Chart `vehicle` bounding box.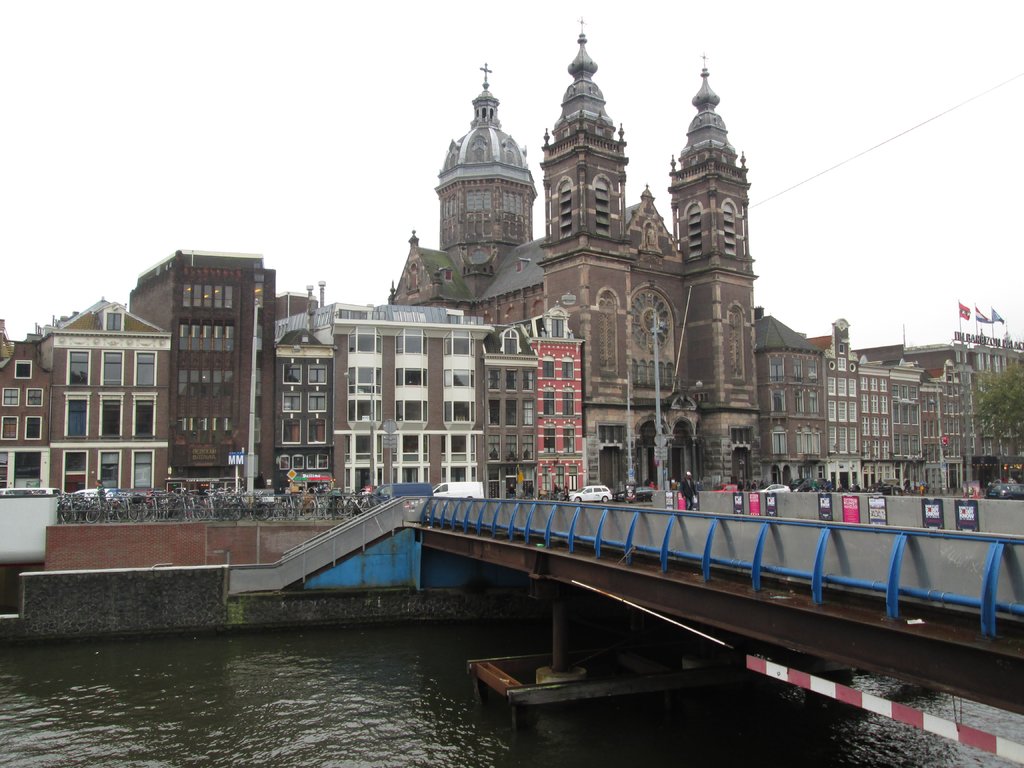
Charted: select_region(885, 480, 911, 496).
